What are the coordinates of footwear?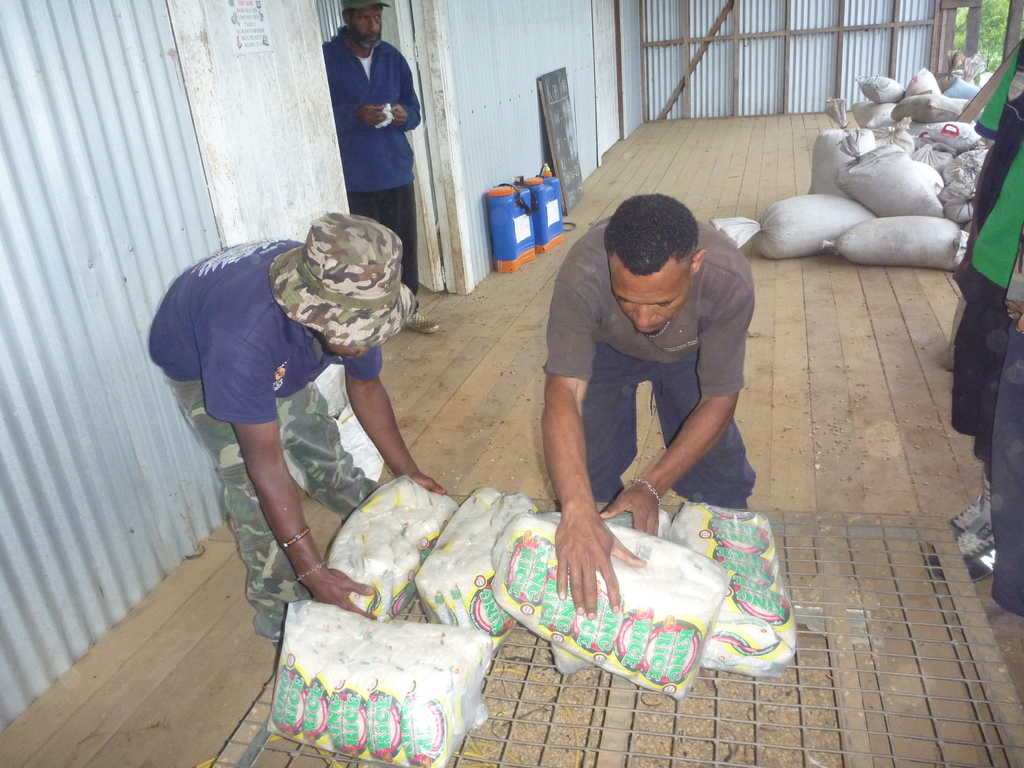
box=[968, 541, 995, 575].
